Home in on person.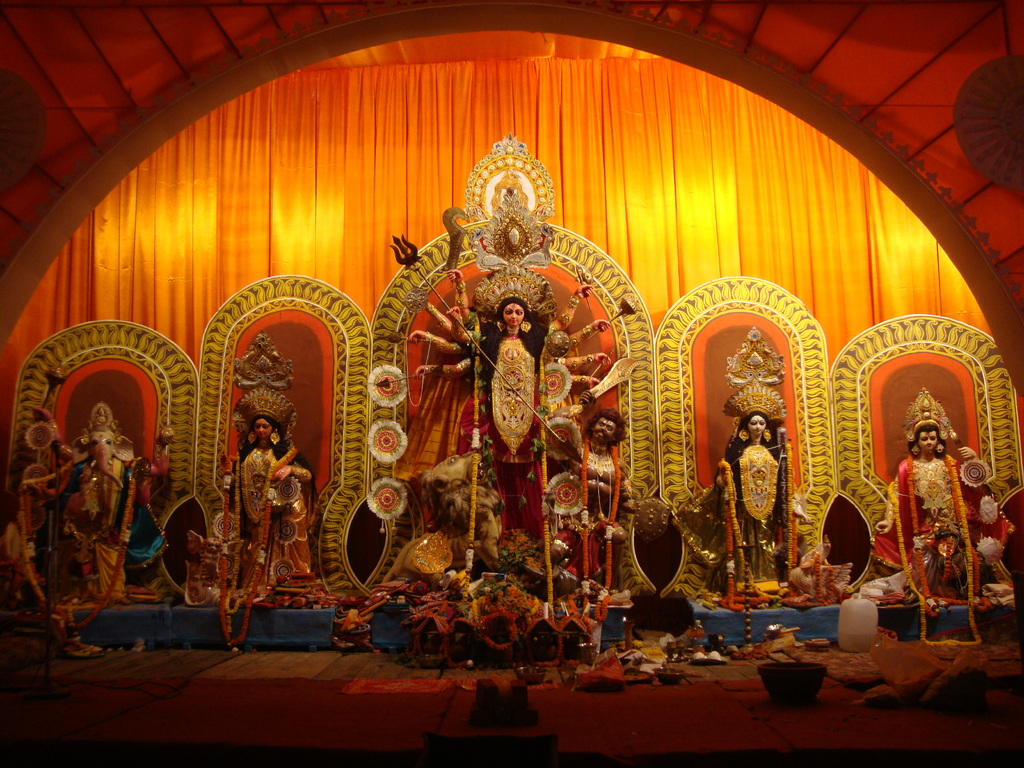
Homed in at [x1=232, y1=410, x2=312, y2=589].
